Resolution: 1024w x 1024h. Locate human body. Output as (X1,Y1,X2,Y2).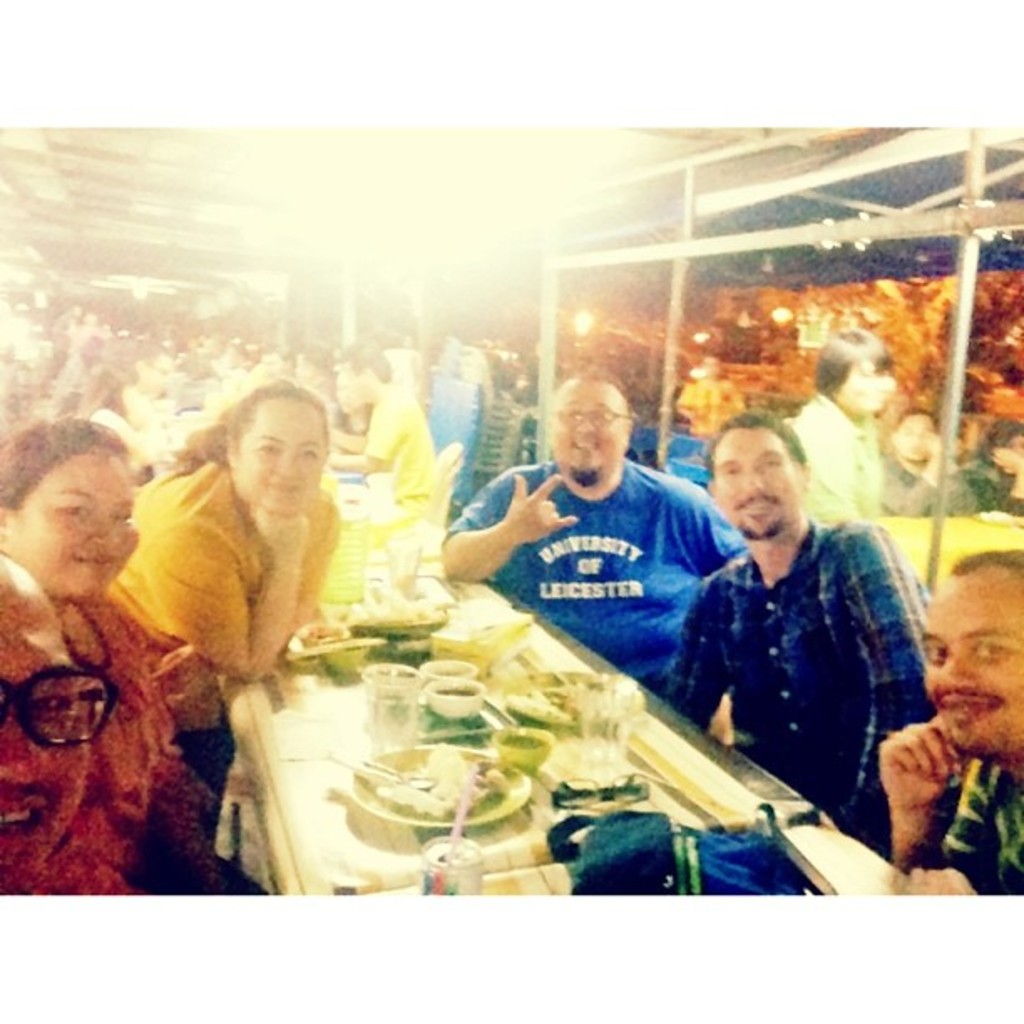
(878,554,1022,919).
